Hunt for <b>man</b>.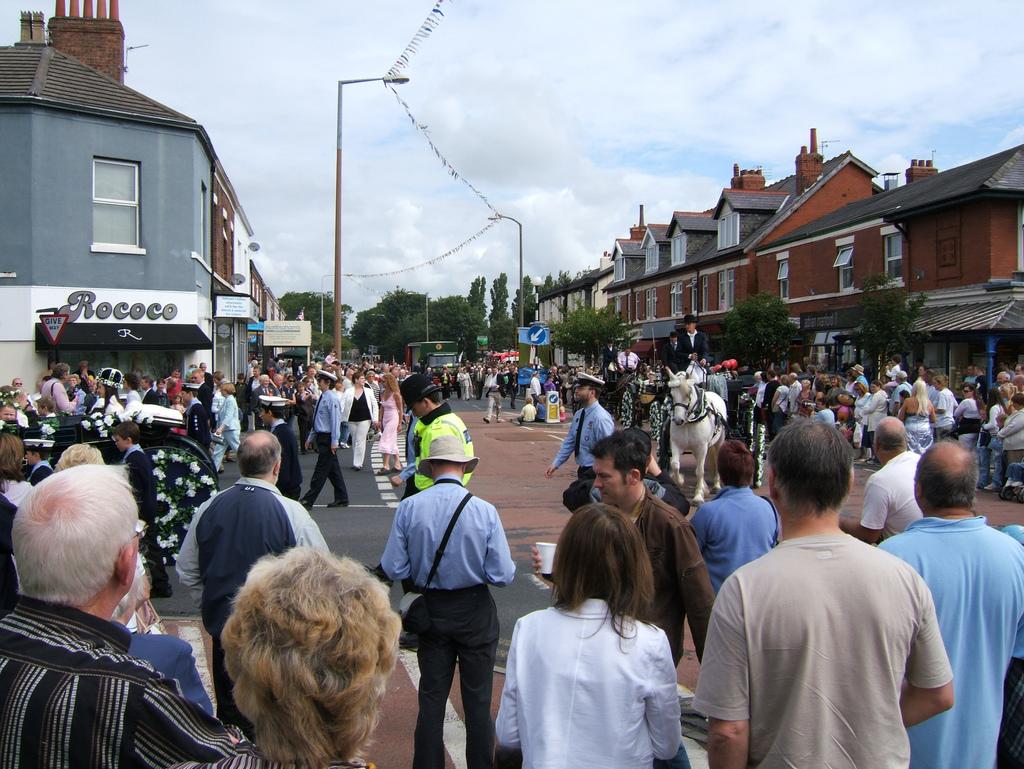
Hunted down at [10, 378, 35, 407].
